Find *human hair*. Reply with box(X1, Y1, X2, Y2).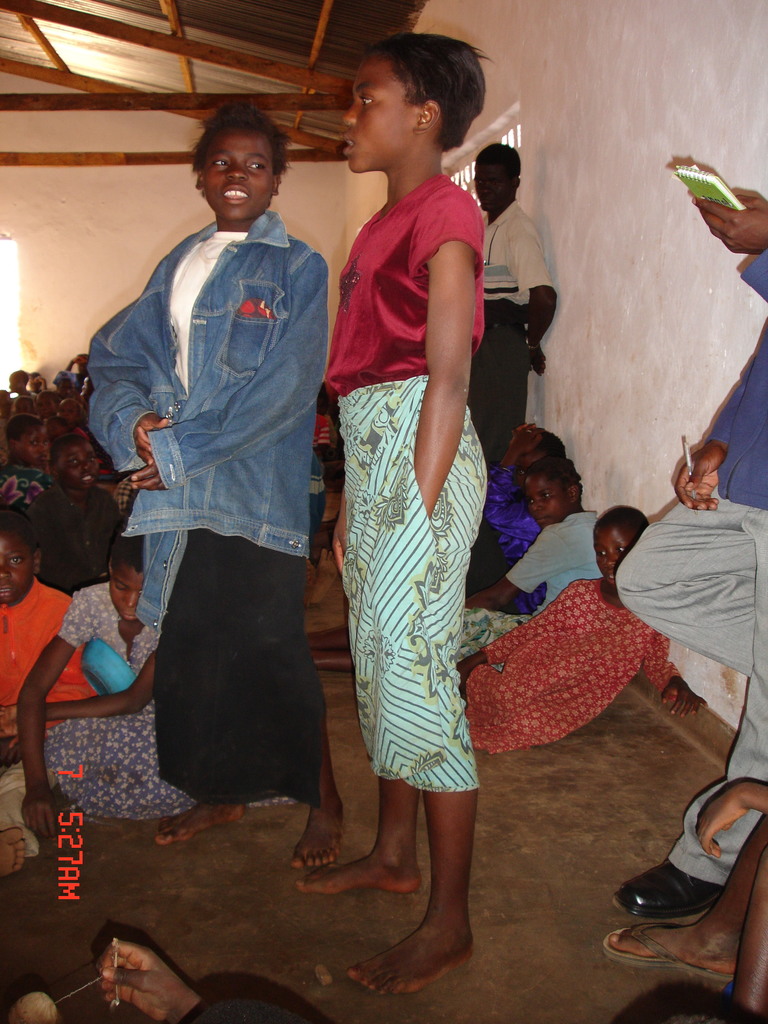
box(476, 137, 524, 173).
